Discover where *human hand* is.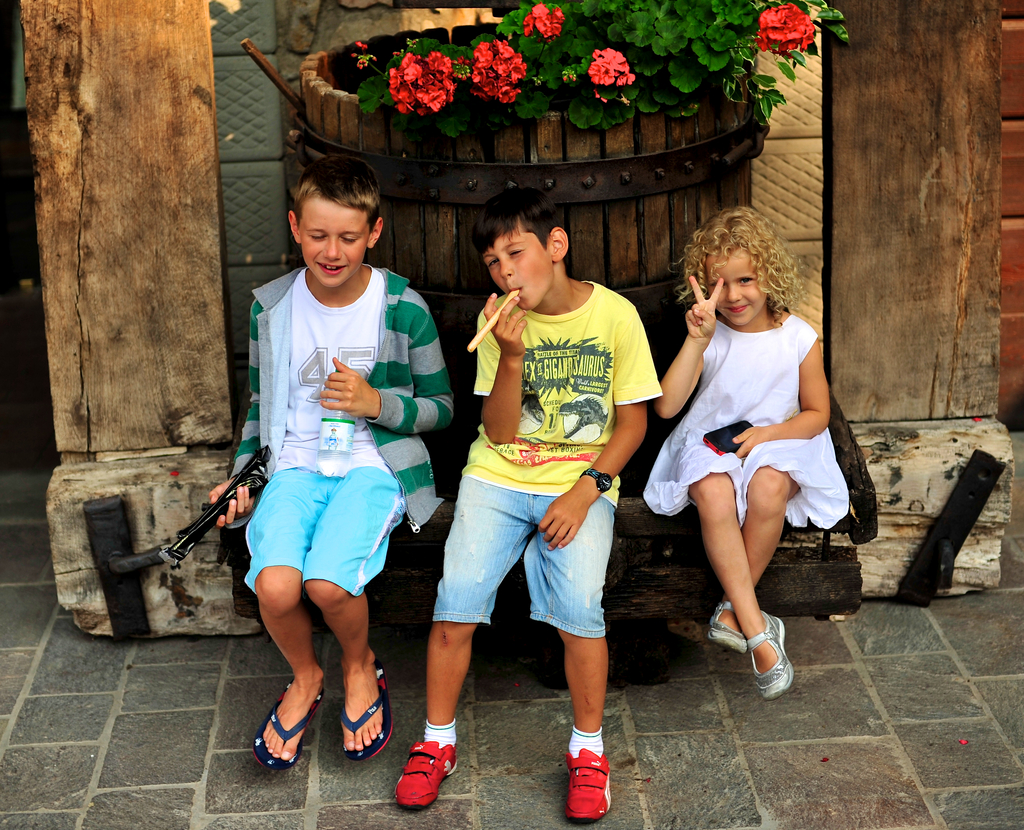
Discovered at [731,423,765,460].
